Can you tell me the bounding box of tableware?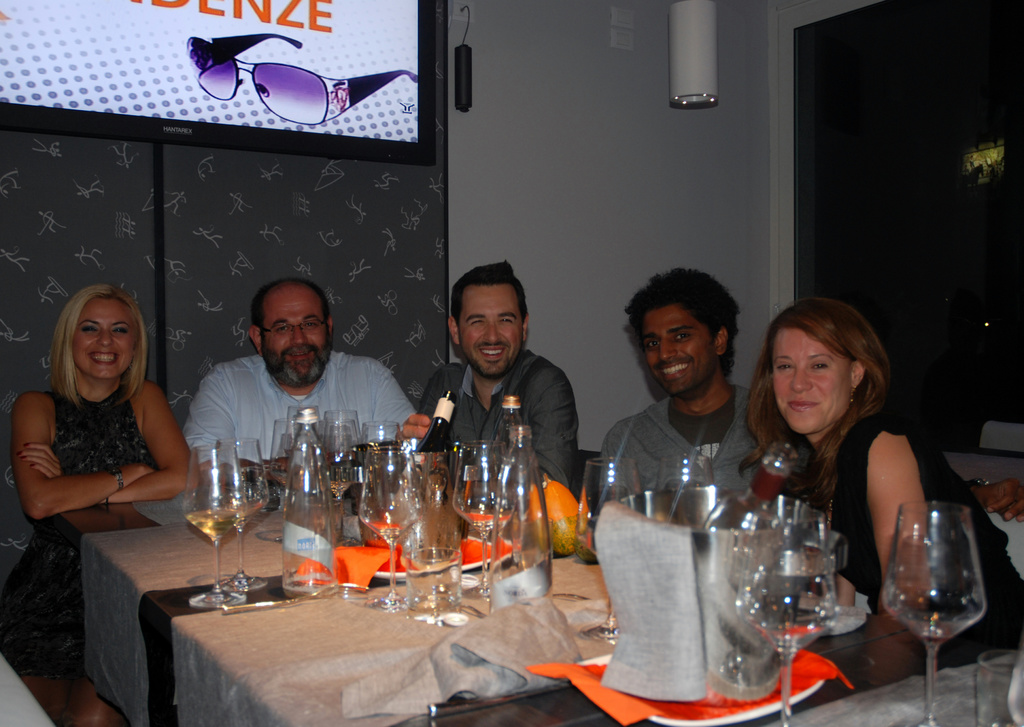
BBox(977, 646, 1023, 726).
